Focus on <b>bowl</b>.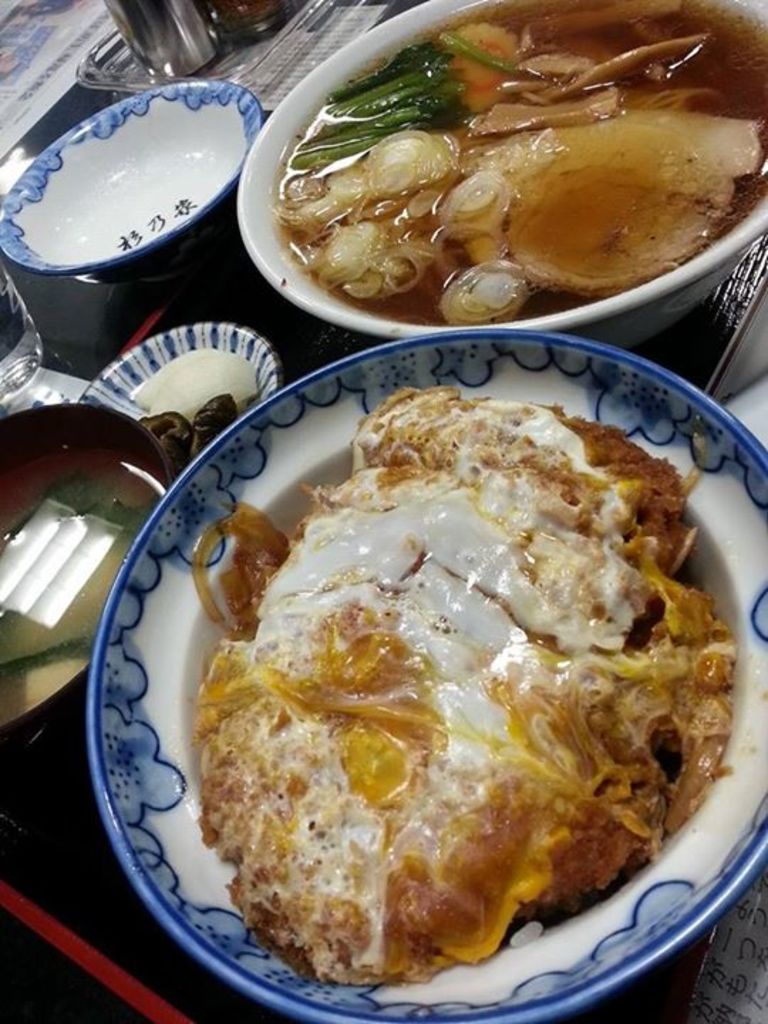
Focused at x1=0, y1=82, x2=265, y2=273.
